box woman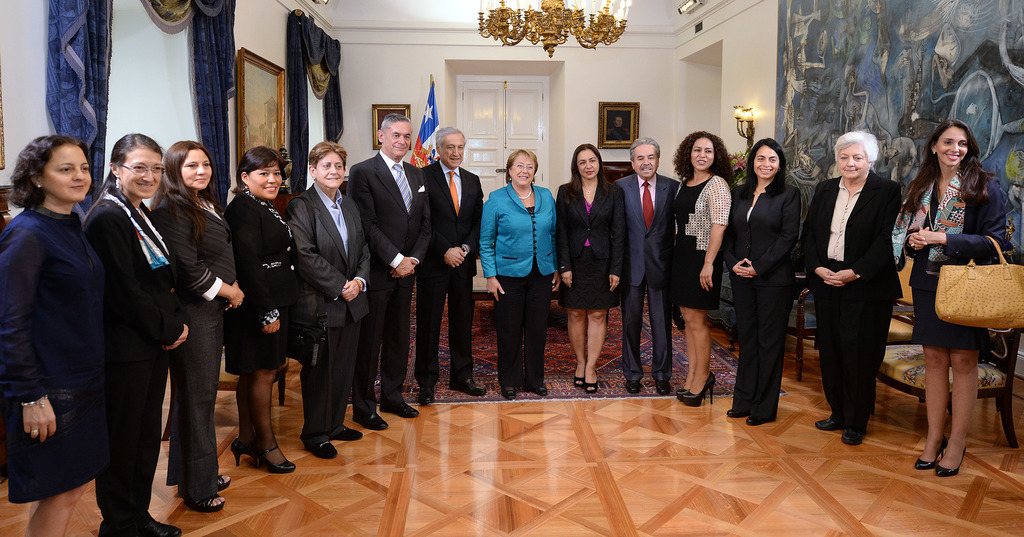
(708, 135, 806, 430)
